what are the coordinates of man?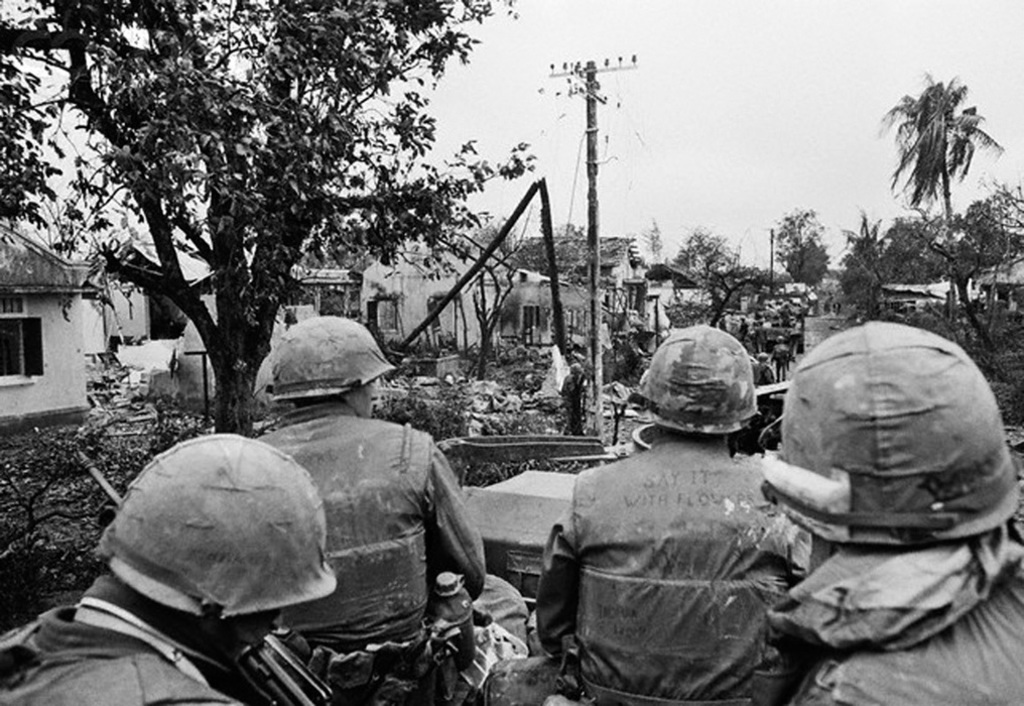
bbox=[765, 318, 1023, 705].
